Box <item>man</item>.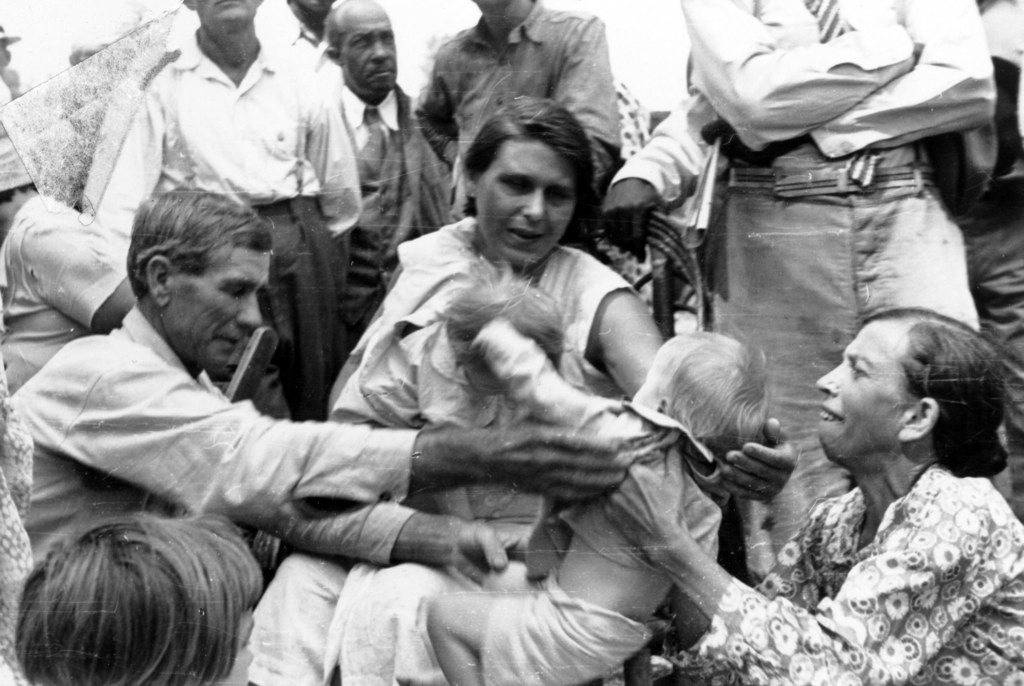
[left=266, top=0, right=339, bottom=88].
